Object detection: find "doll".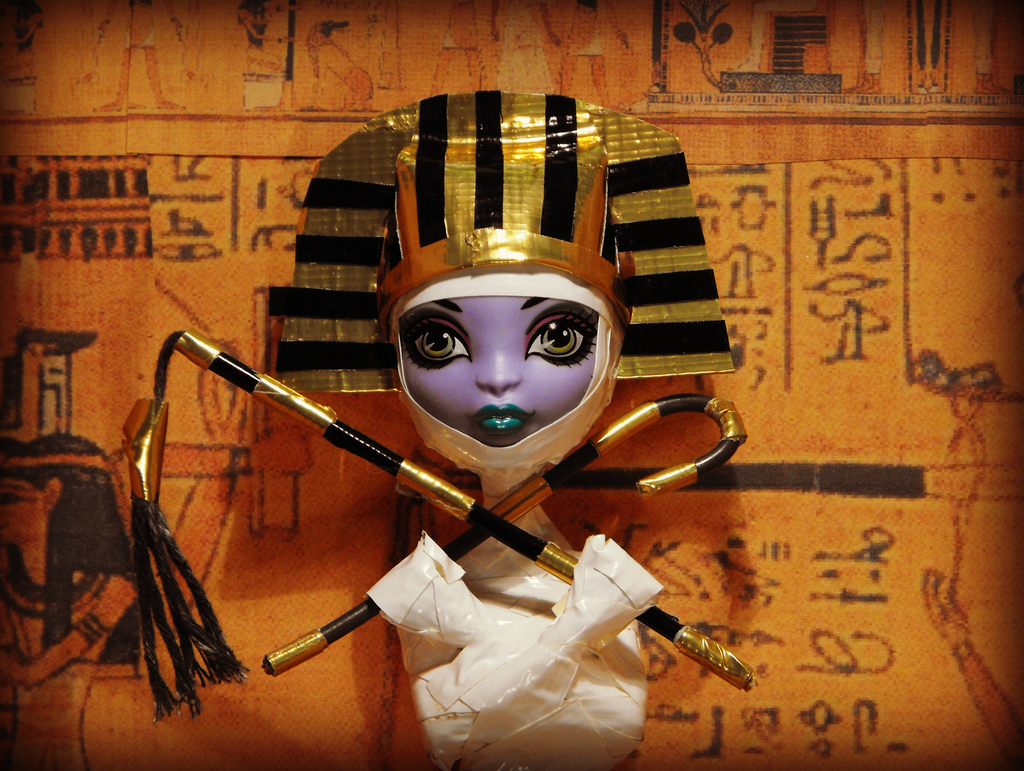
[119, 86, 755, 770].
